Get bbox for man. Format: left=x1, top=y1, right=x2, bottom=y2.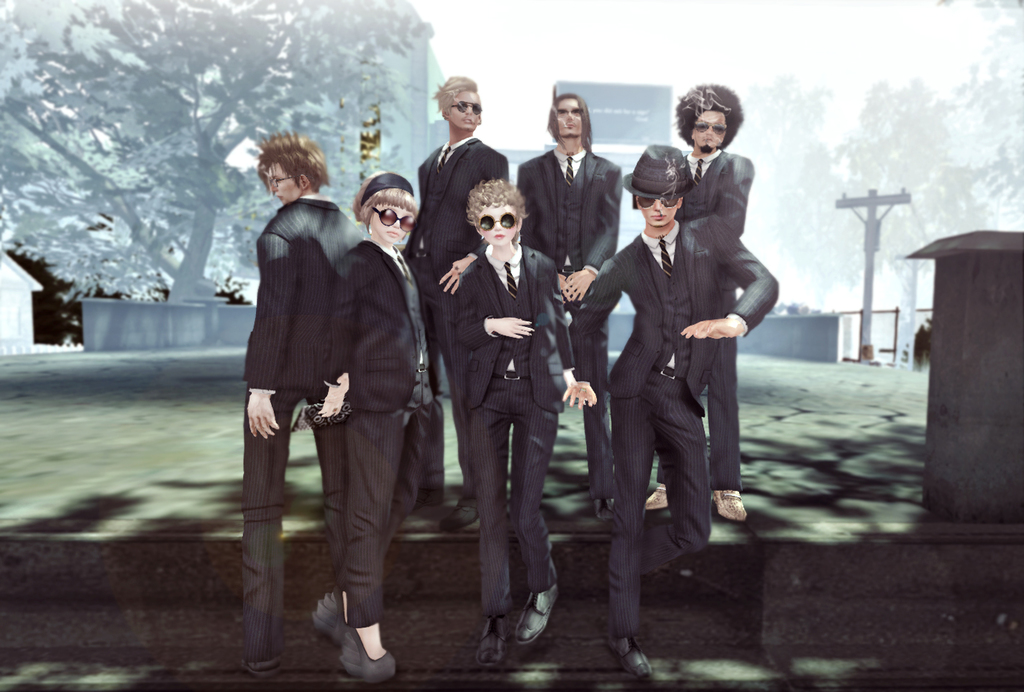
left=641, top=83, right=758, bottom=522.
